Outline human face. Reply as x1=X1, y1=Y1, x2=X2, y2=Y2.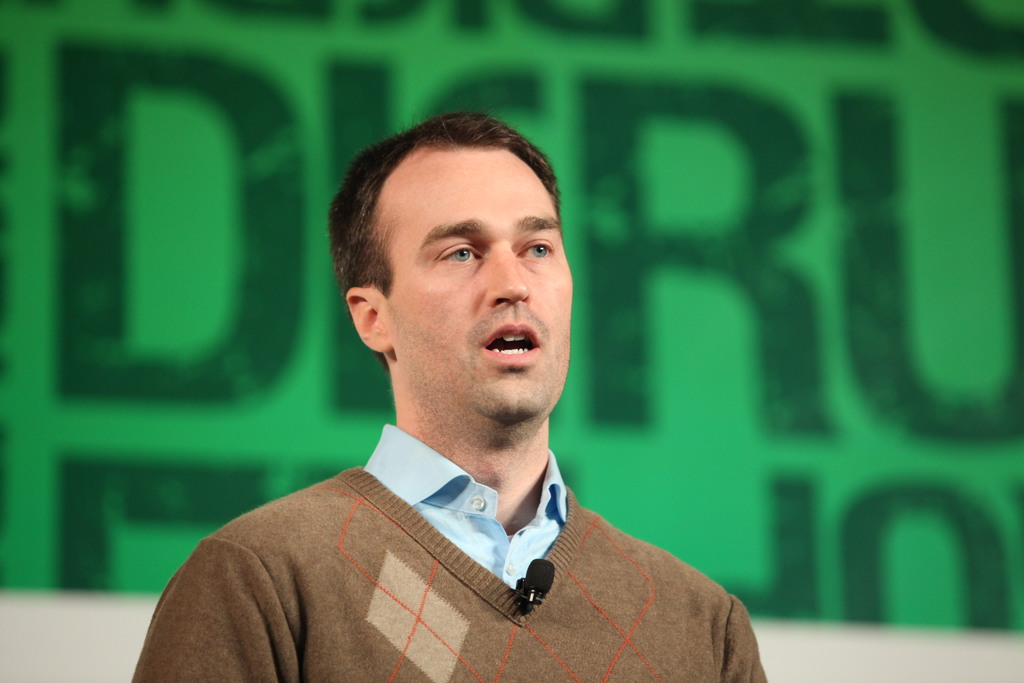
x1=393, y1=146, x2=573, y2=421.
